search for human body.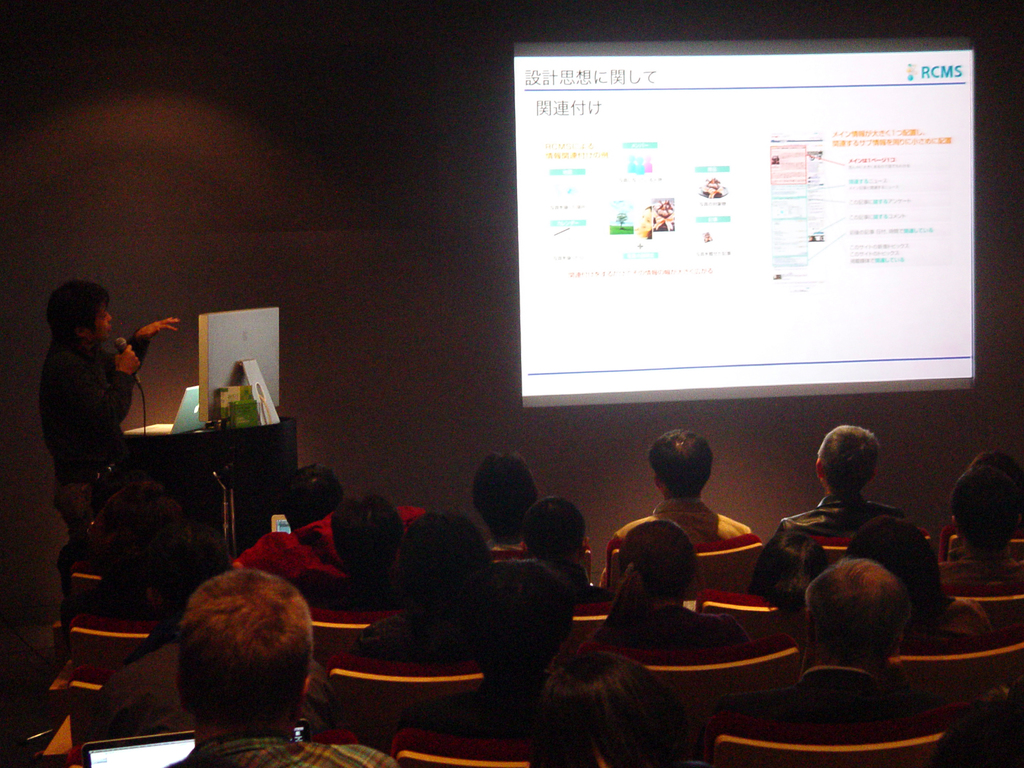
Found at region(599, 426, 759, 593).
